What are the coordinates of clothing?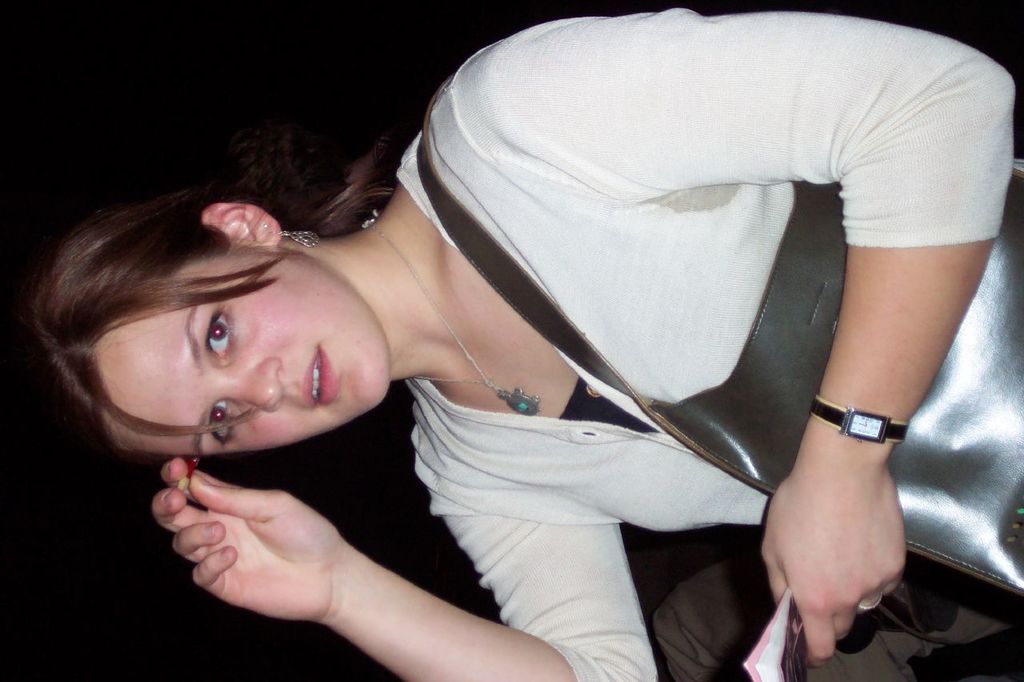
250,18,963,649.
